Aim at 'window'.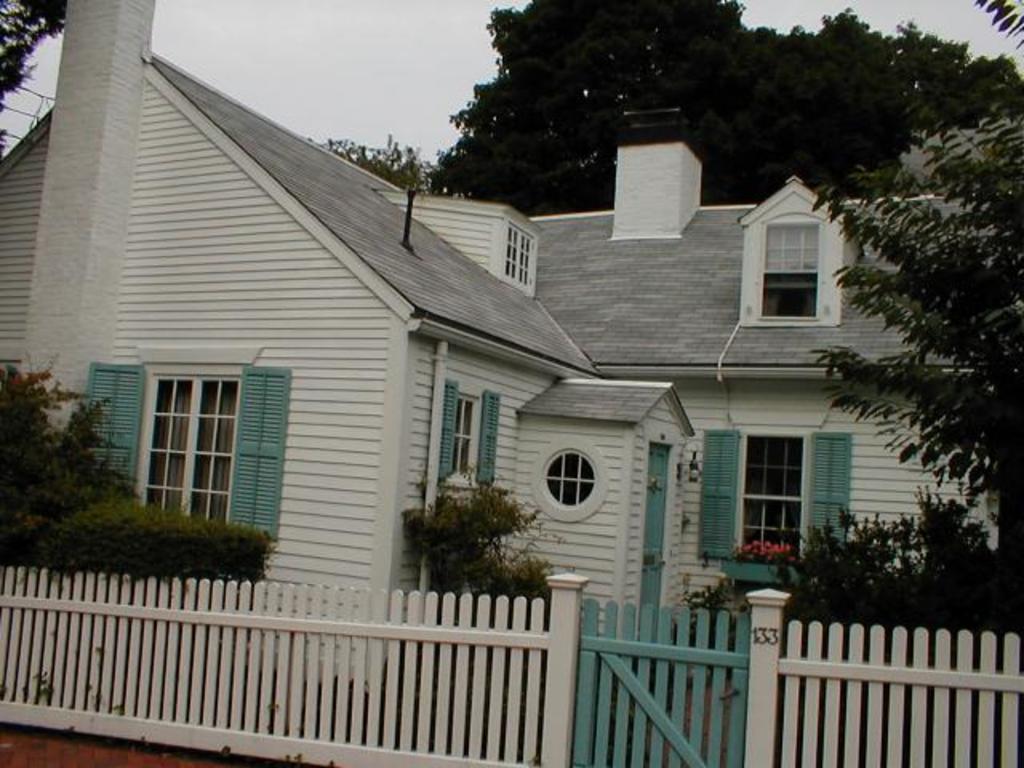
Aimed at Rect(754, 210, 821, 322).
